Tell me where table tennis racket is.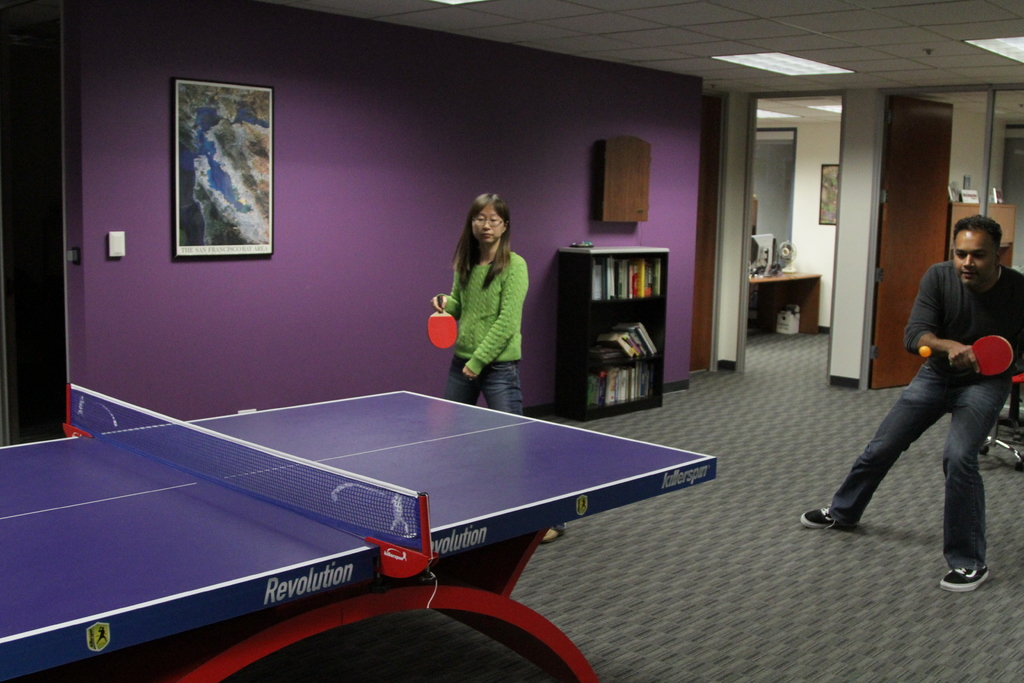
table tennis racket is at l=426, t=295, r=459, b=350.
